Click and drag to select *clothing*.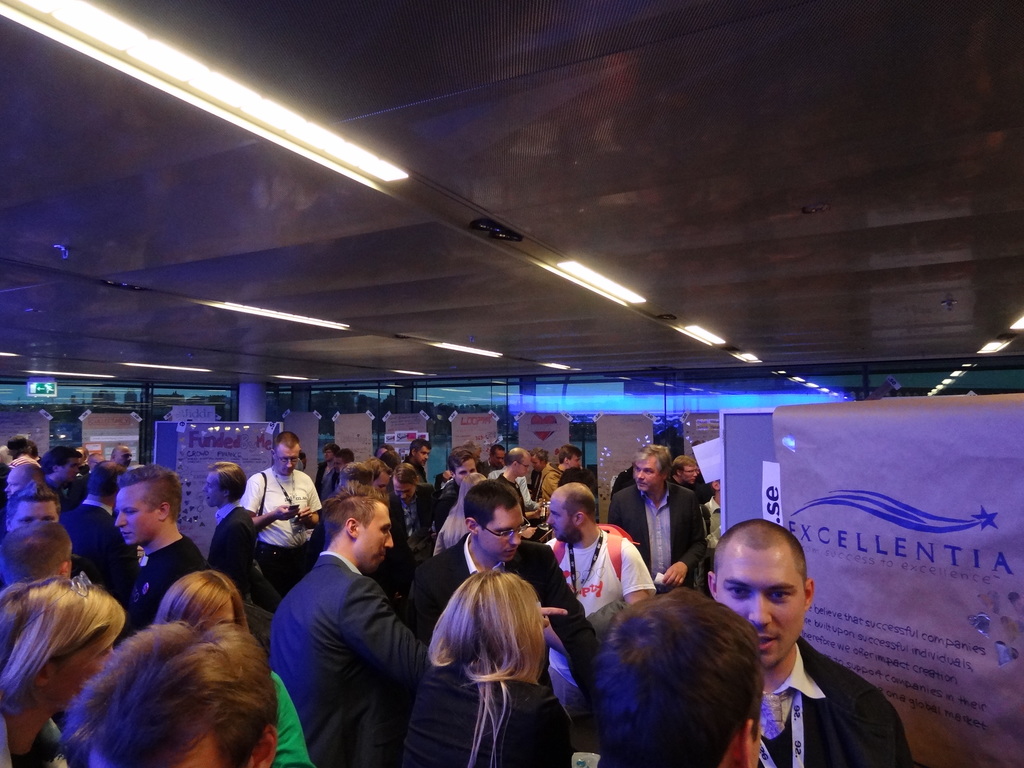
Selection: 240, 461, 326, 606.
